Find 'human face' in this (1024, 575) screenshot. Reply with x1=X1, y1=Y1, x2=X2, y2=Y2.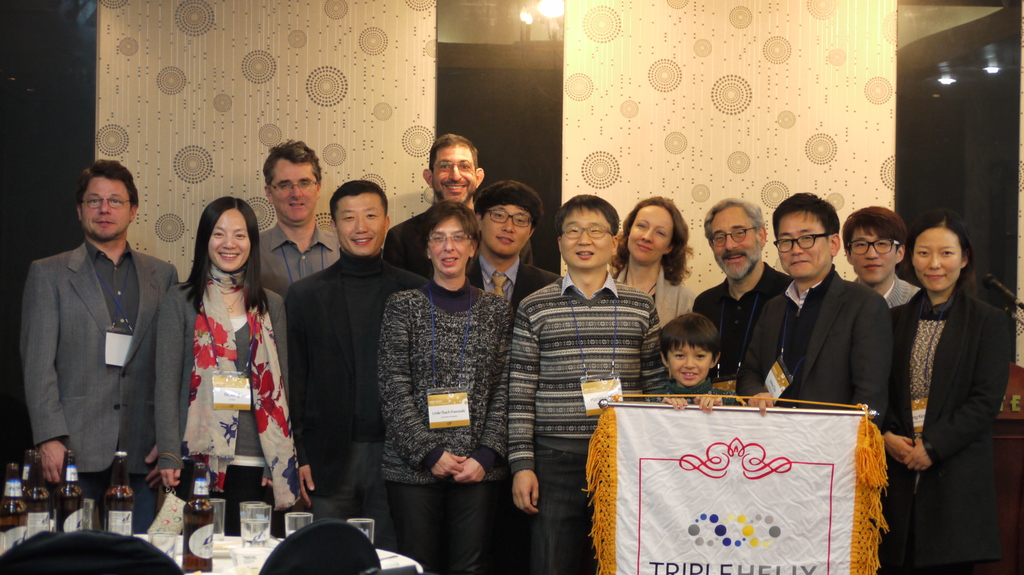
x1=855, y1=225, x2=893, y2=281.
